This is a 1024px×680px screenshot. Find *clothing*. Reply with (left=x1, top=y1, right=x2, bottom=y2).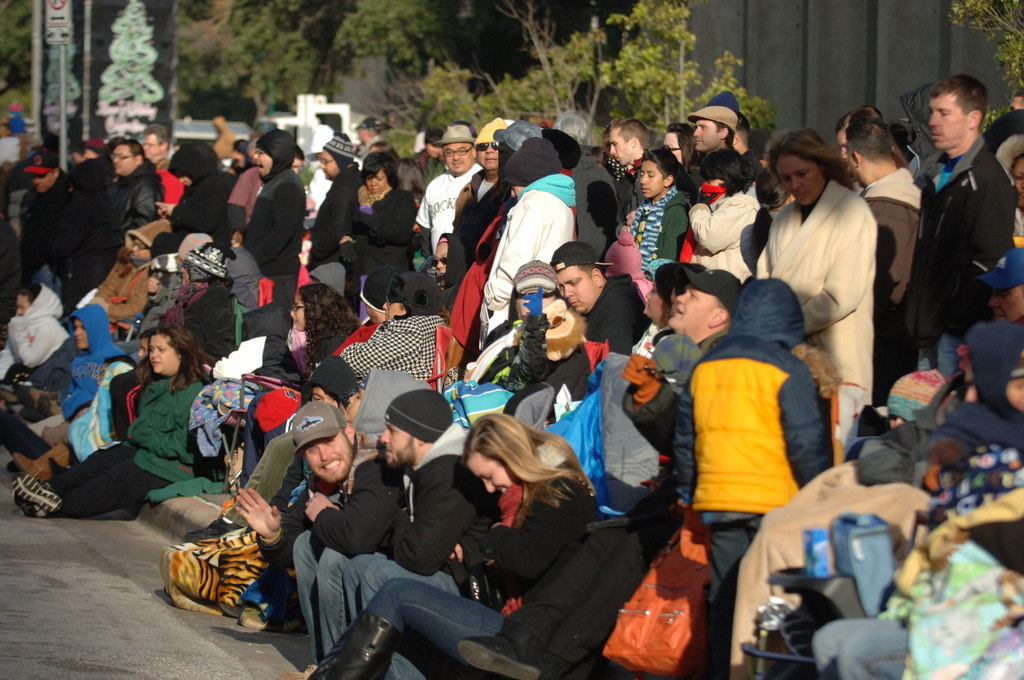
(left=892, top=366, right=936, bottom=421).
